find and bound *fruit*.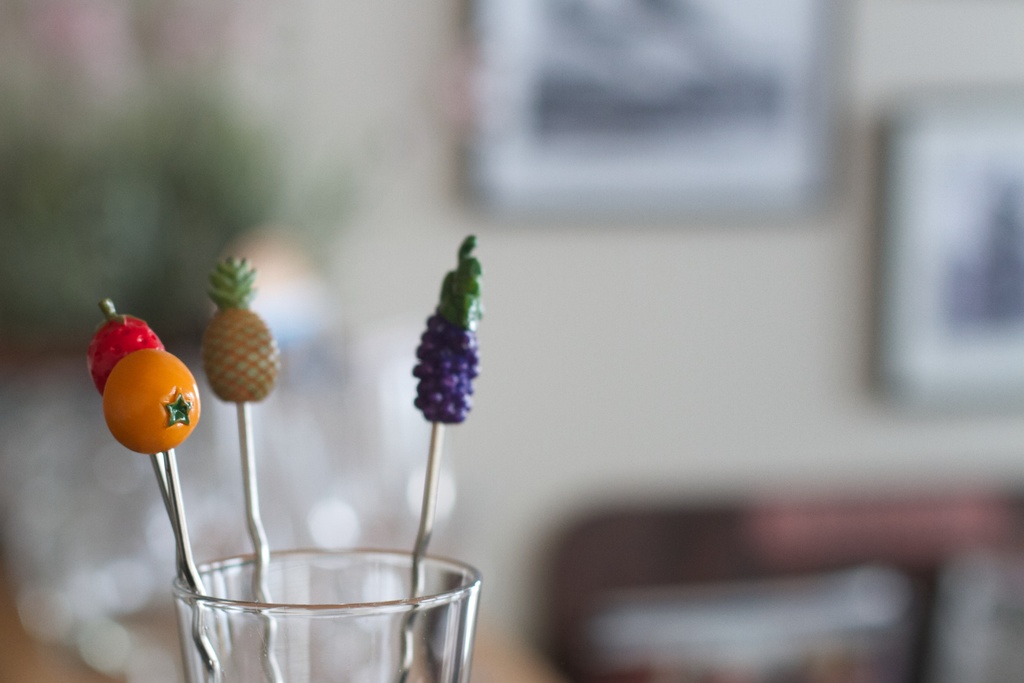
Bound: (left=90, top=353, right=193, bottom=456).
